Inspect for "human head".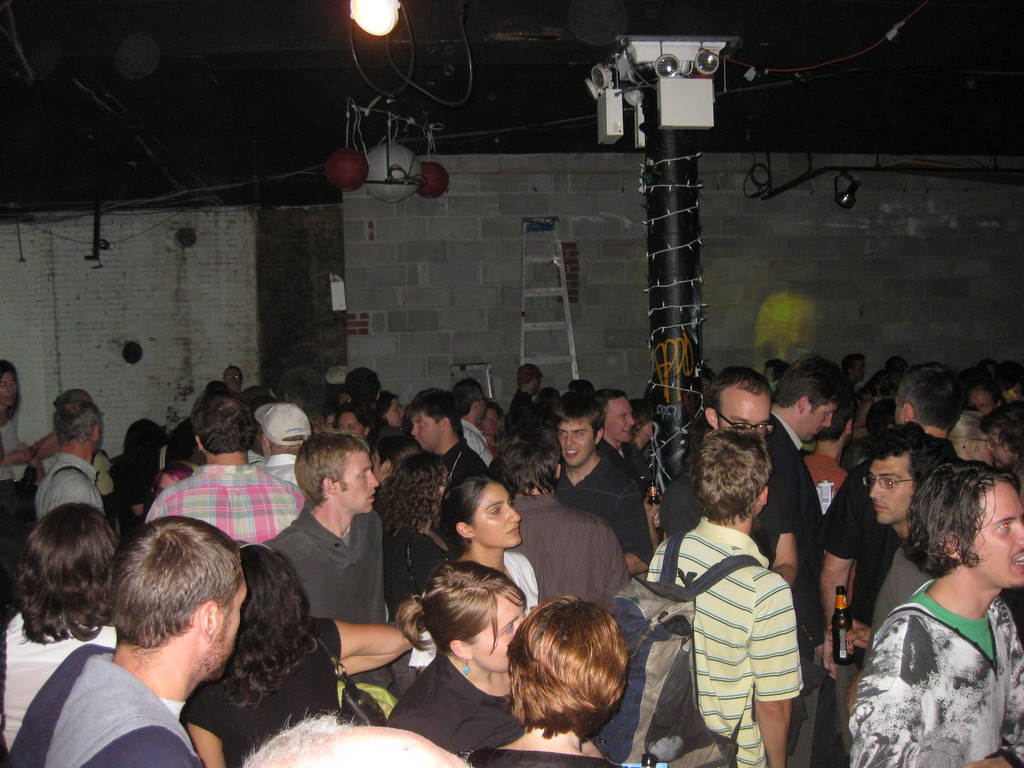
Inspection: [x1=442, y1=477, x2=524, y2=548].
